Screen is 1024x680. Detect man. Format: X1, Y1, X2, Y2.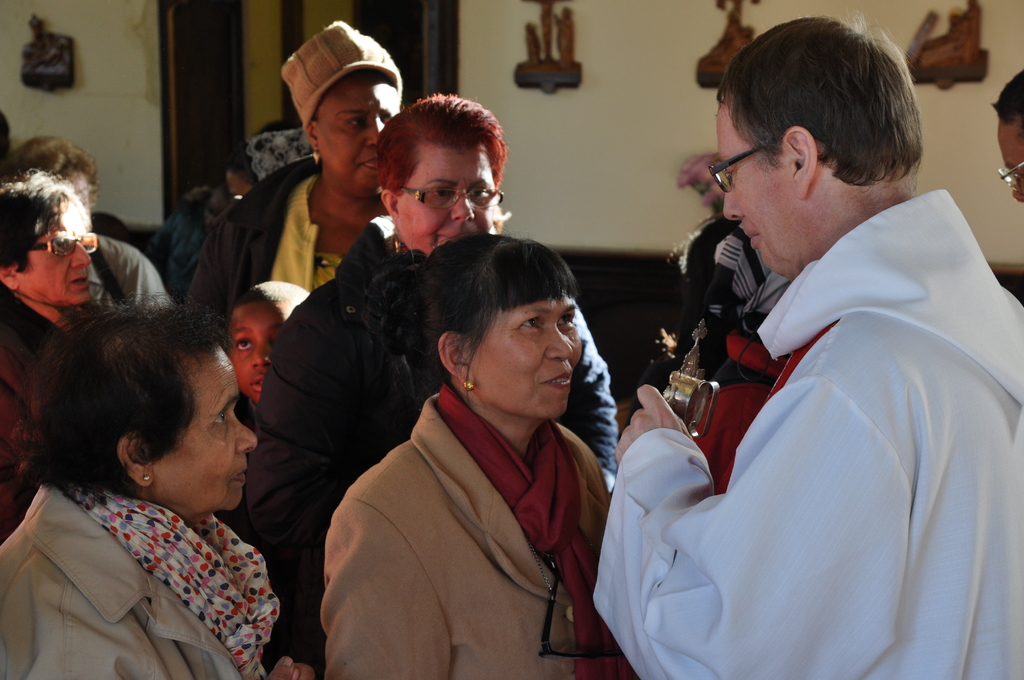
574, 26, 998, 672.
